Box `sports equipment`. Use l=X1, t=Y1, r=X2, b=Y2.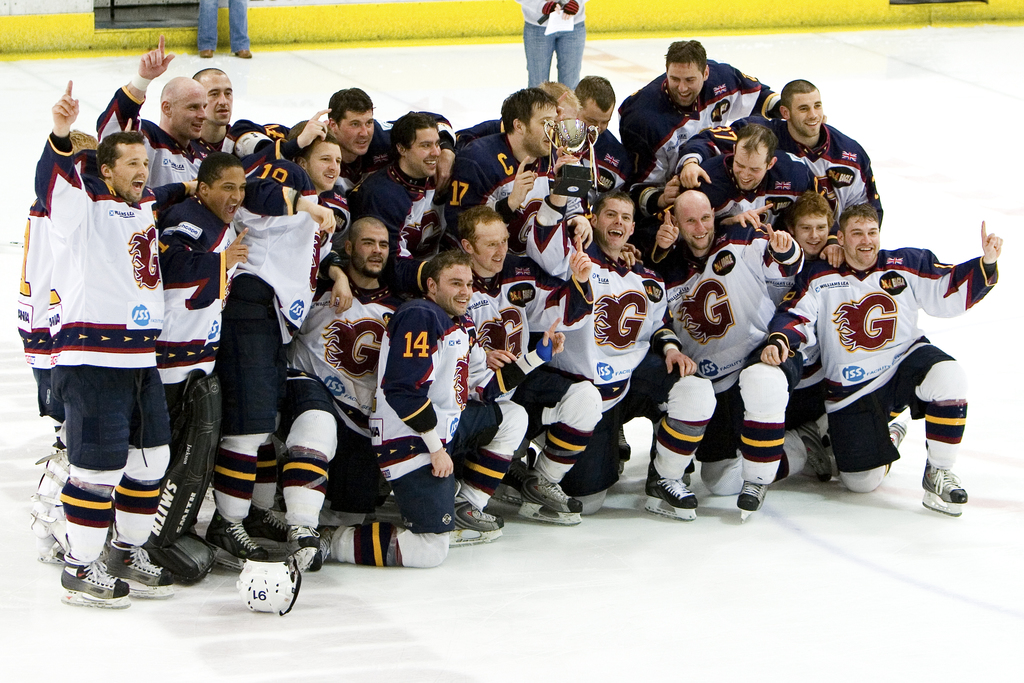
l=916, t=473, r=973, b=514.
